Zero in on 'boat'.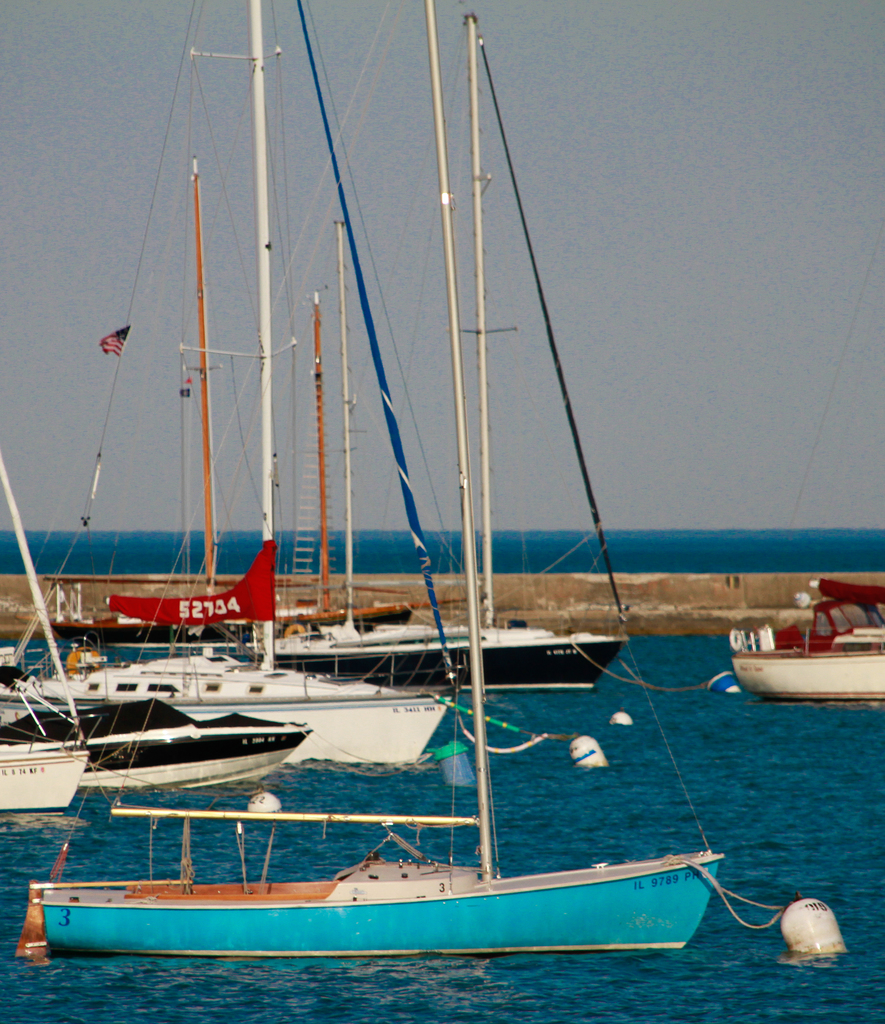
Zeroed in: l=21, t=1, r=445, b=762.
